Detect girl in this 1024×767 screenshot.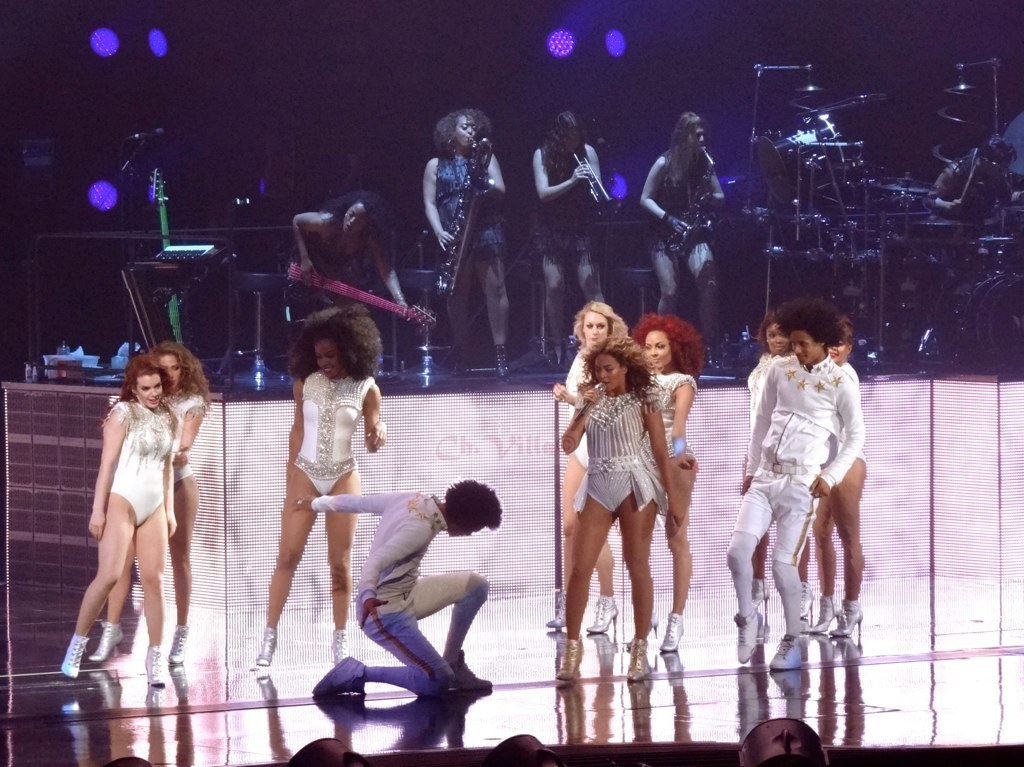
Detection: {"left": 536, "top": 102, "right": 599, "bottom": 362}.
